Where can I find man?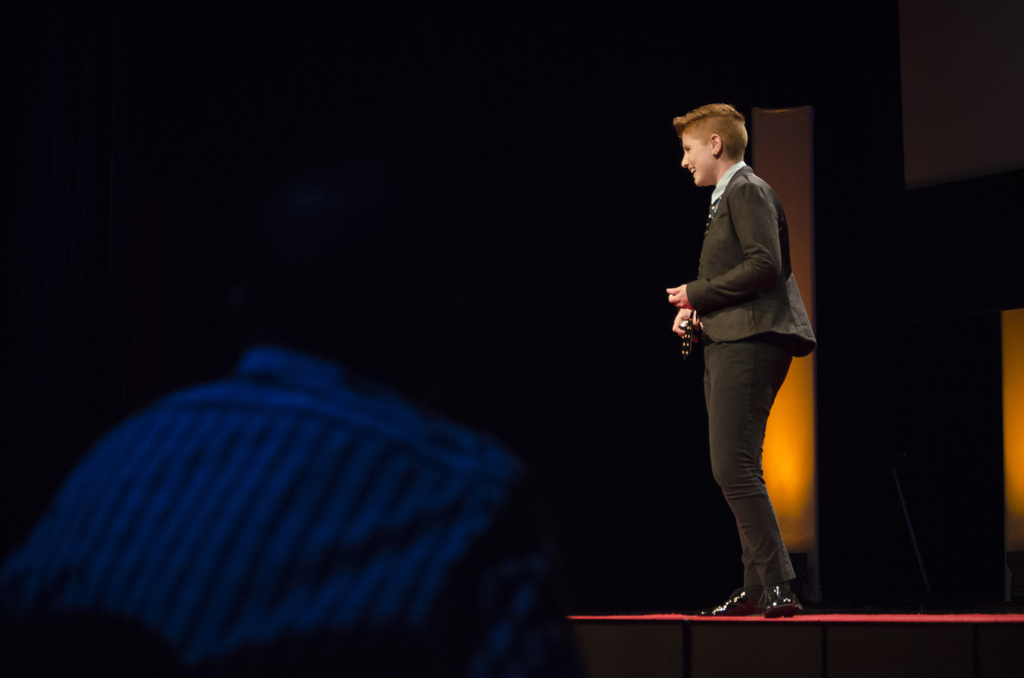
You can find it at (659, 204, 842, 609).
